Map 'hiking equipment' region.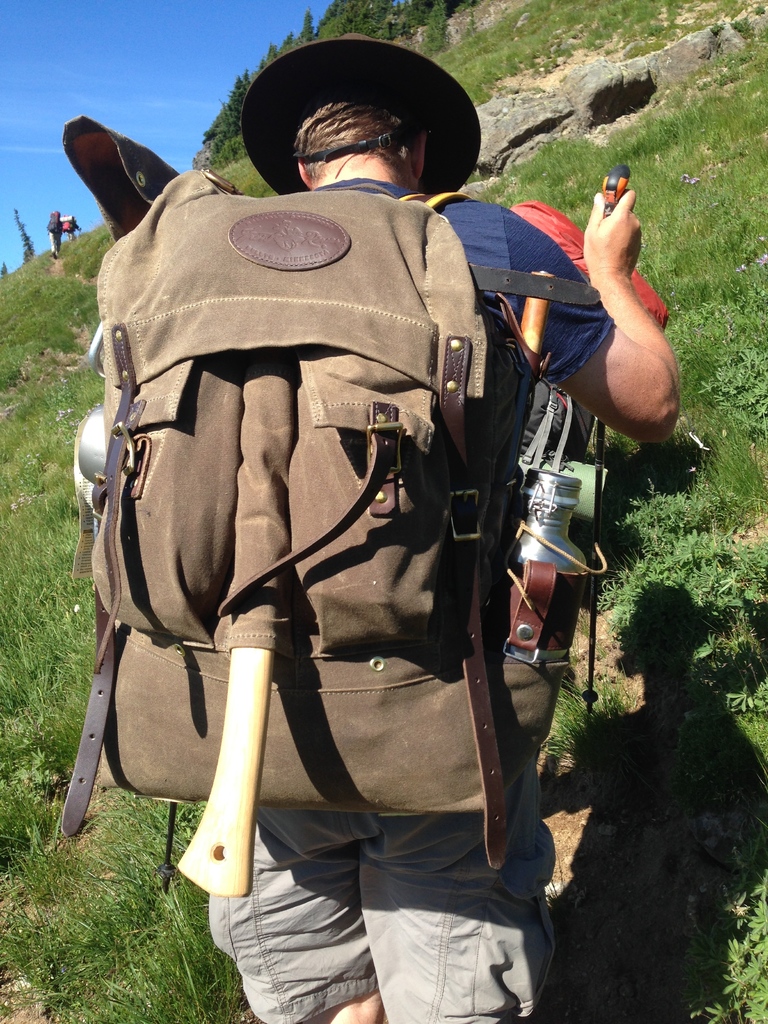
Mapped to 0, 125, 748, 983.
